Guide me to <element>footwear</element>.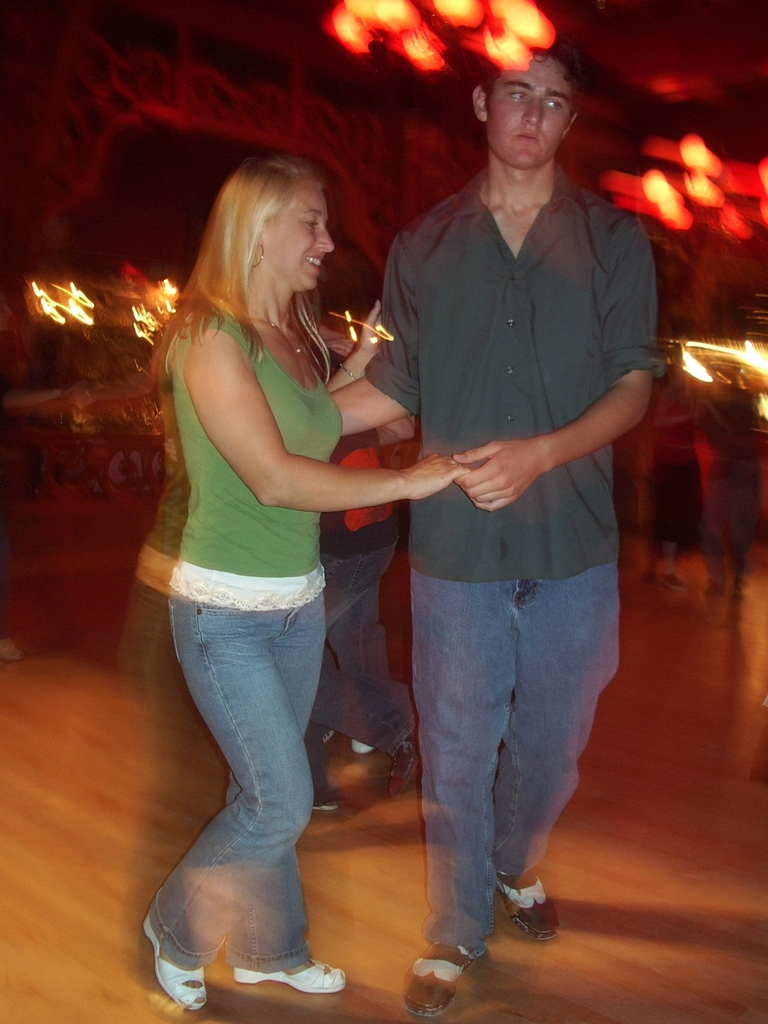
Guidance: x1=305, y1=798, x2=343, y2=816.
